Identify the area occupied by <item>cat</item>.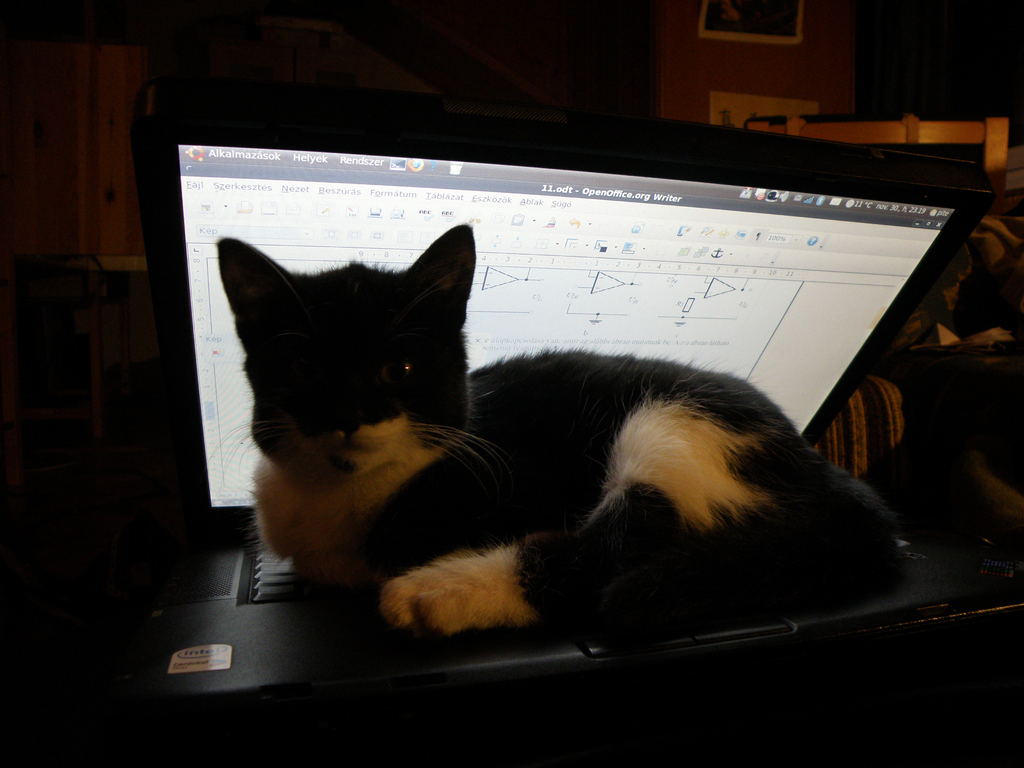
Area: {"x1": 212, "y1": 214, "x2": 909, "y2": 667}.
